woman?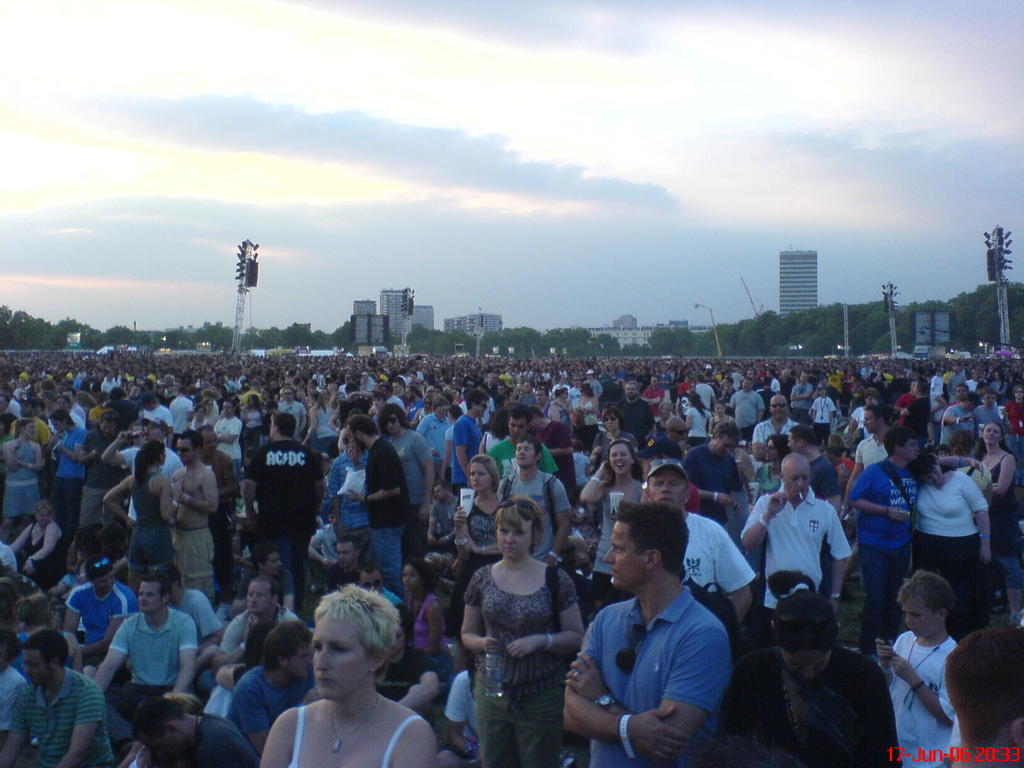
select_region(439, 404, 464, 490)
